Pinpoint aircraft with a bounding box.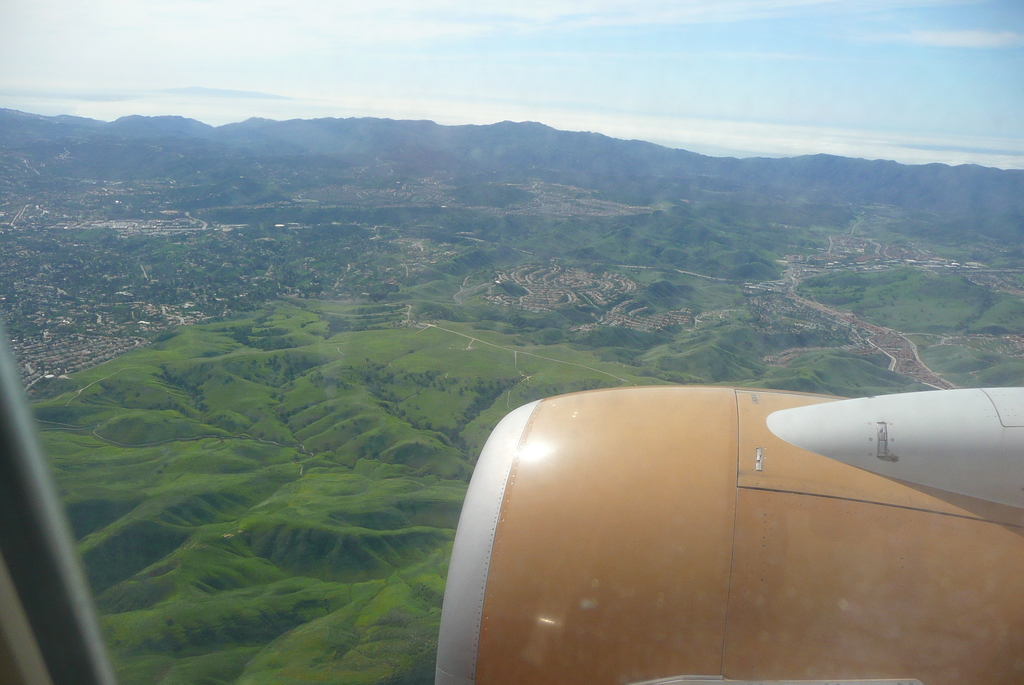
440 309 1023 684.
